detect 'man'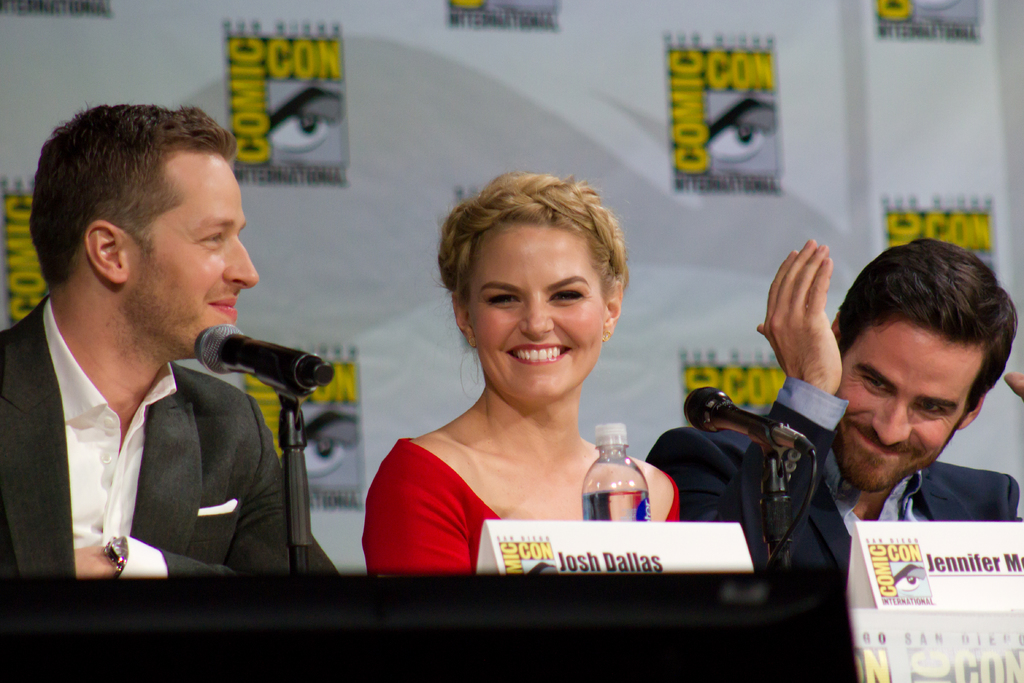
locate(645, 236, 1023, 581)
